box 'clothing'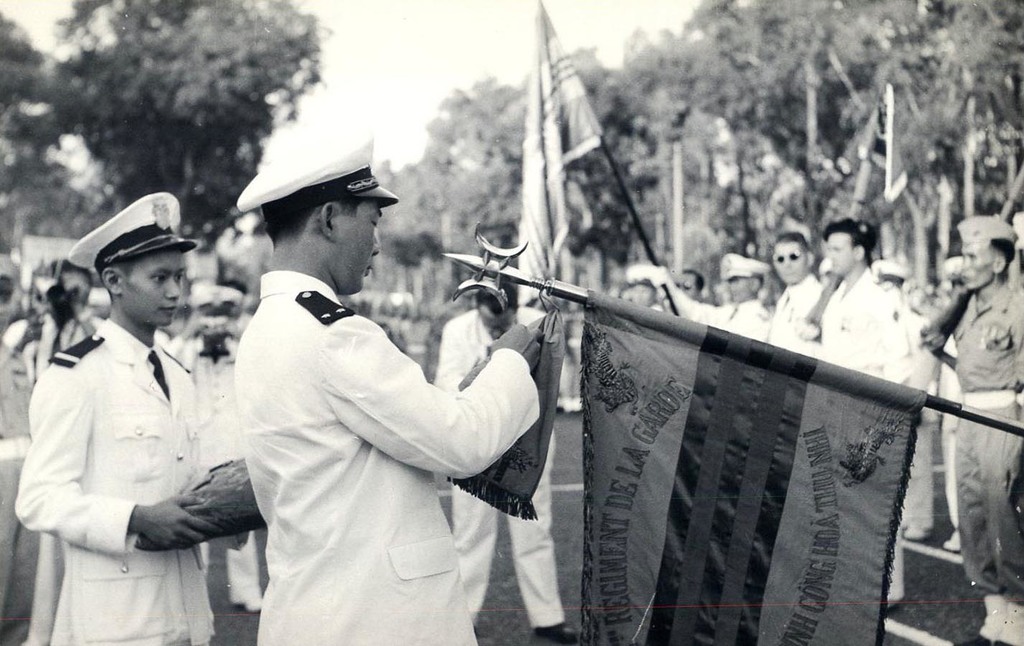
<box>170,332,265,610</box>
